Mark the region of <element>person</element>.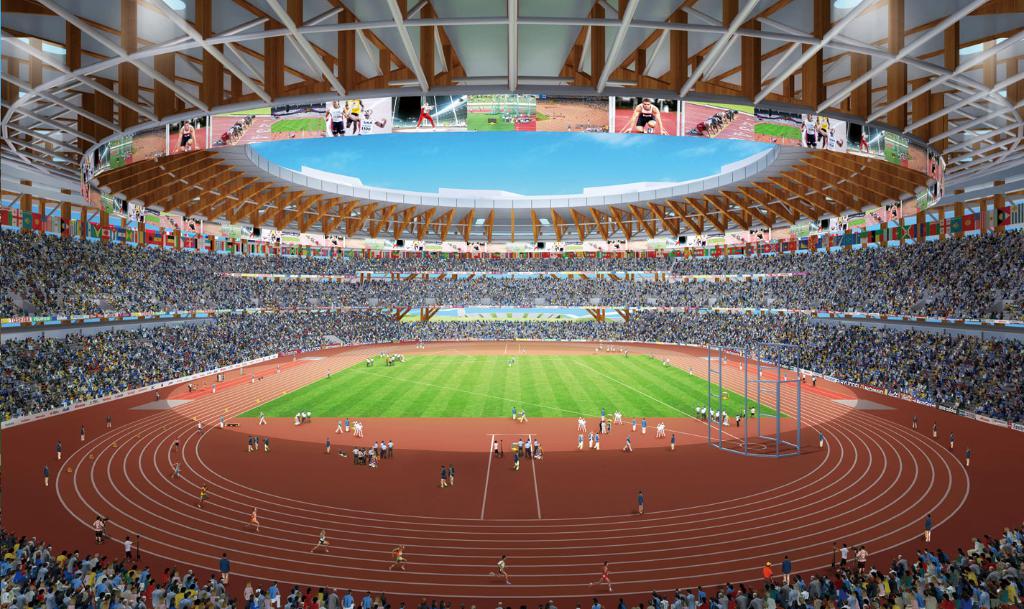
Region: x1=624 y1=433 x2=630 y2=452.
